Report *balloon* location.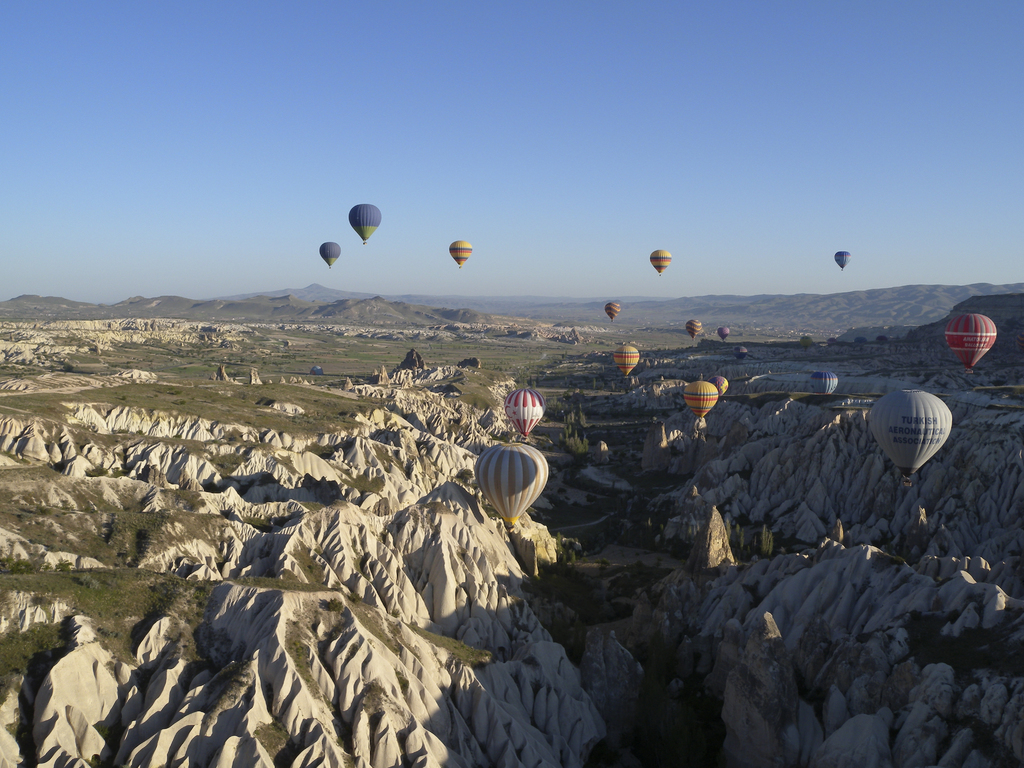
Report: {"x1": 865, "y1": 388, "x2": 954, "y2": 478}.
